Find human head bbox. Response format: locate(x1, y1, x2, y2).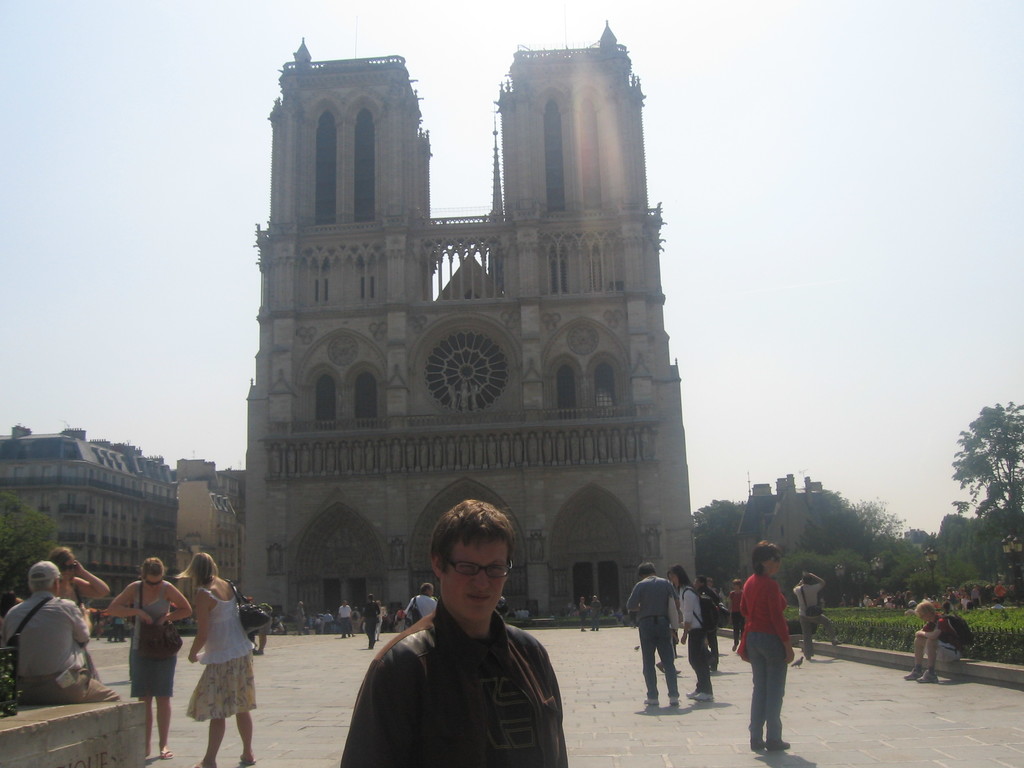
locate(29, 558, 63, 595).
